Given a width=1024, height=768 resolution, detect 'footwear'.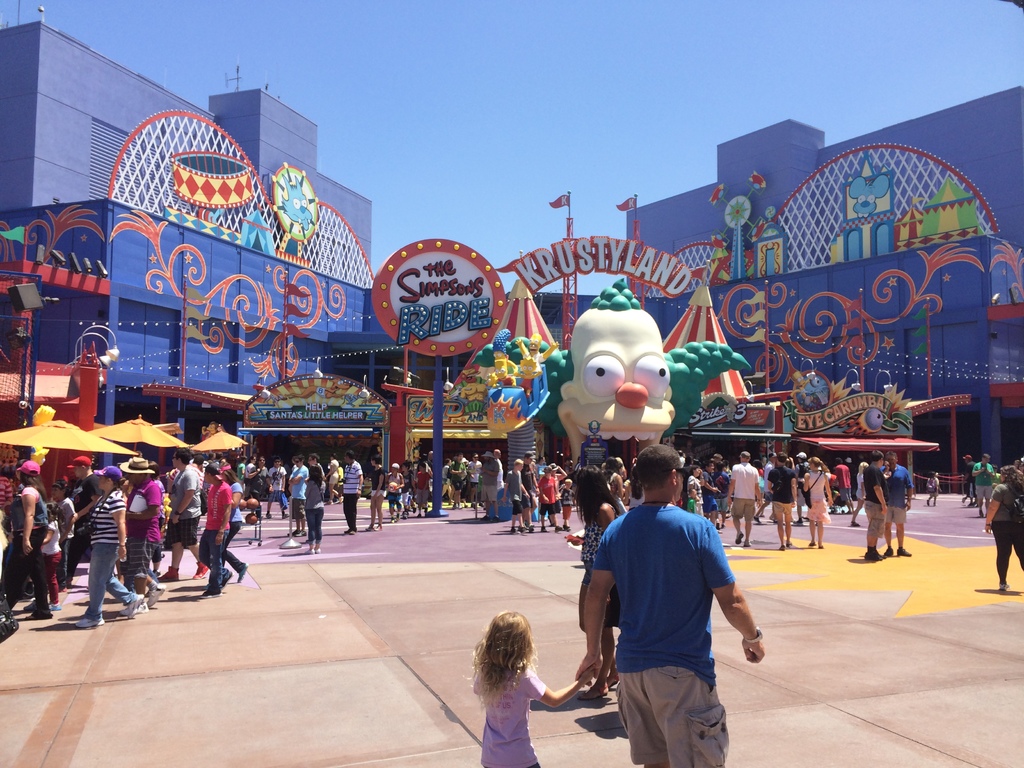
bbox=(541, 527, 550, 533).
